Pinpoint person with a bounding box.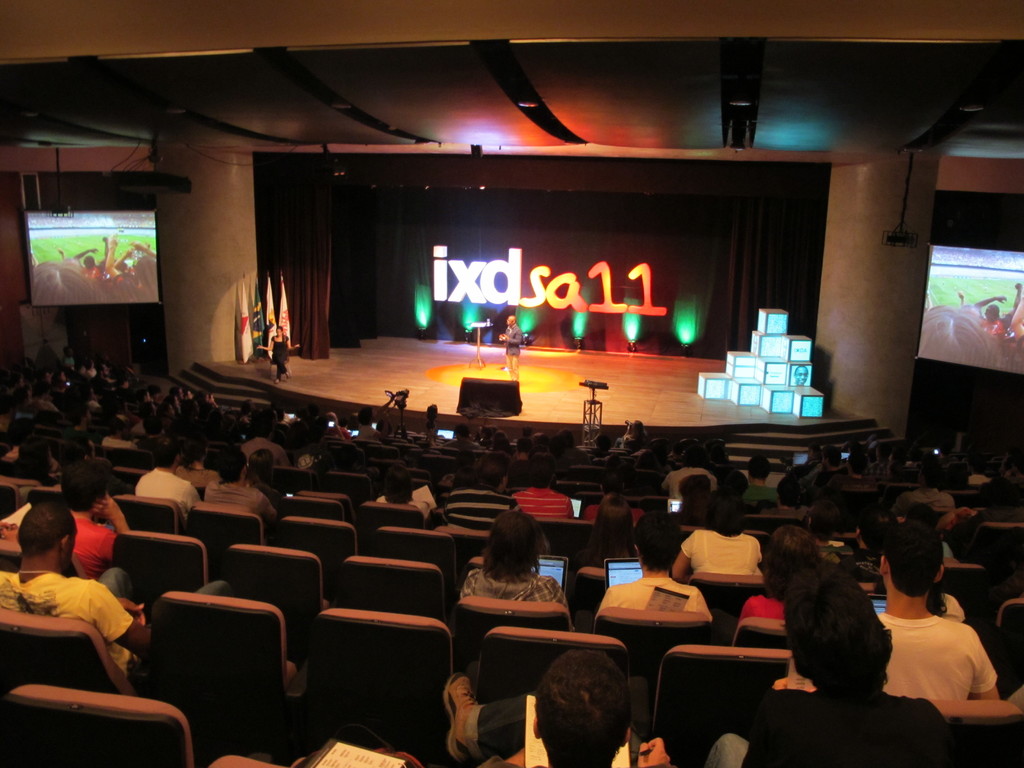
(583,470,644,539).
